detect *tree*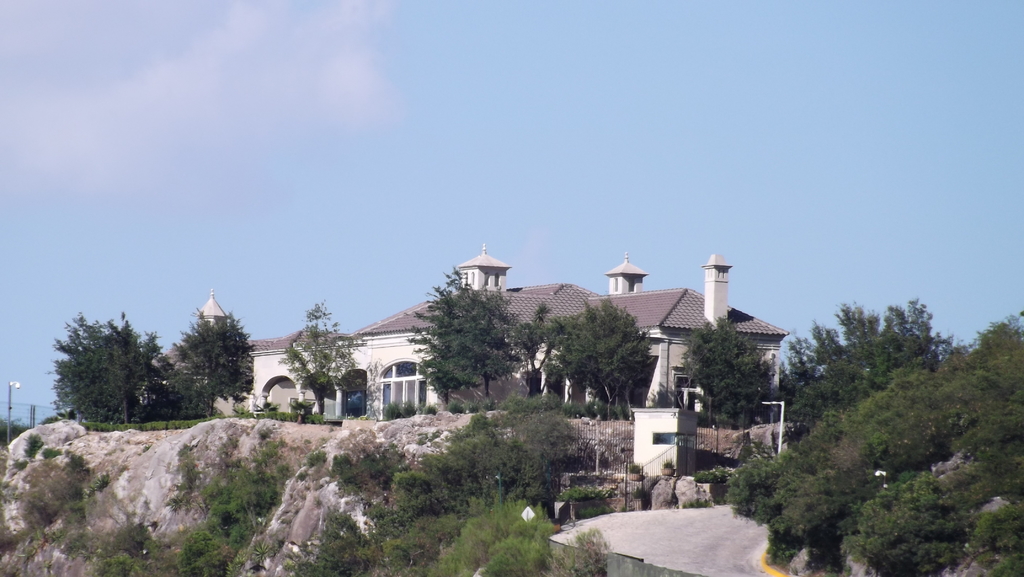
<bbox>45, 304, 164, 432</bbox>
